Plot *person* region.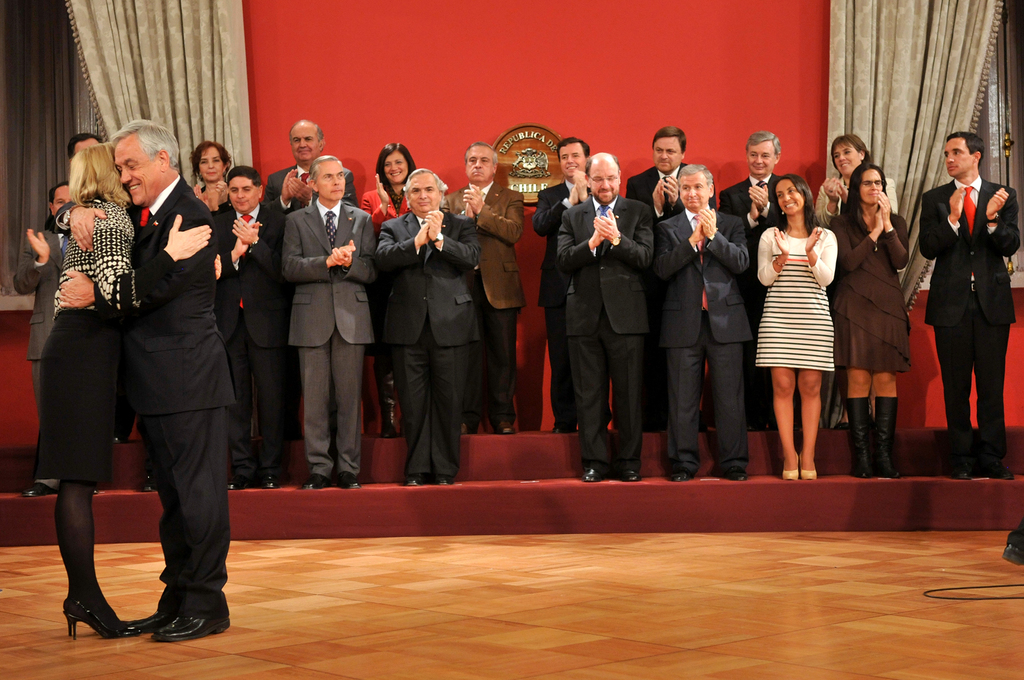
Plotted at [x1=357, y1=140, x2=420, y2=224].
